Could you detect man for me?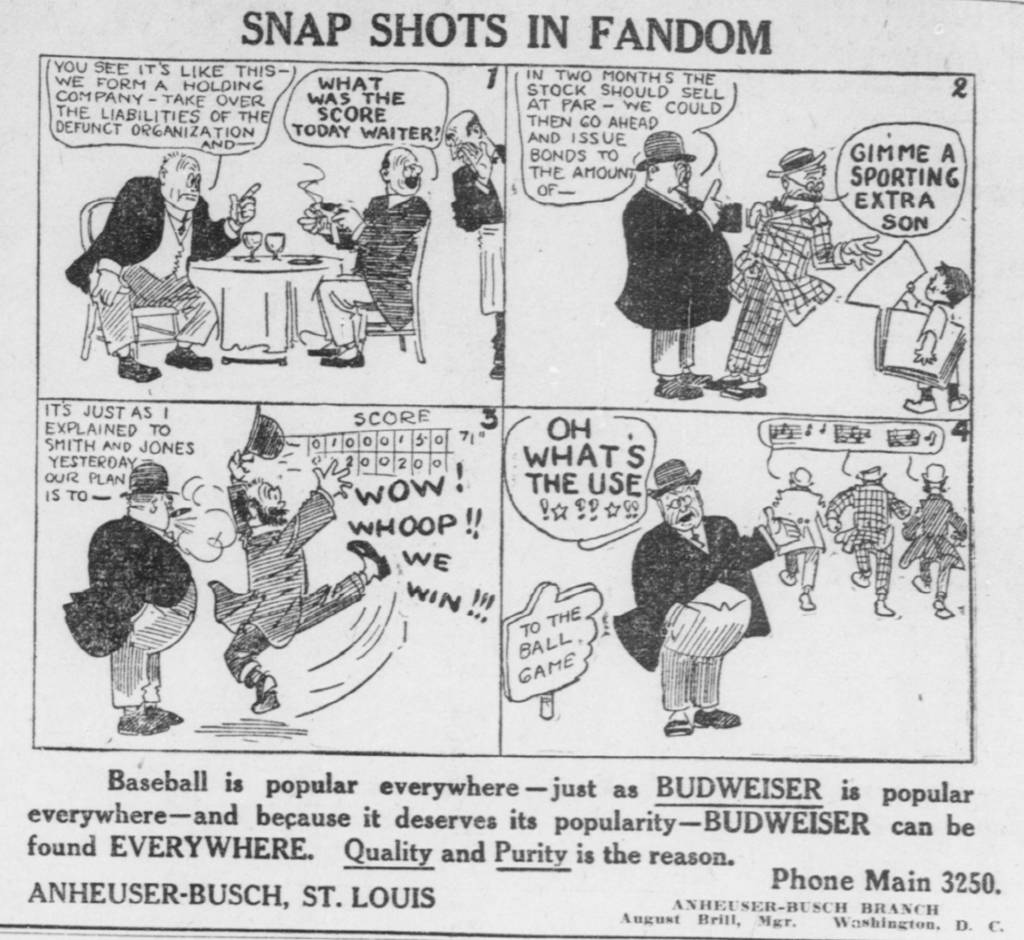
Detection result: select_region(705, 145, 885, 400).
